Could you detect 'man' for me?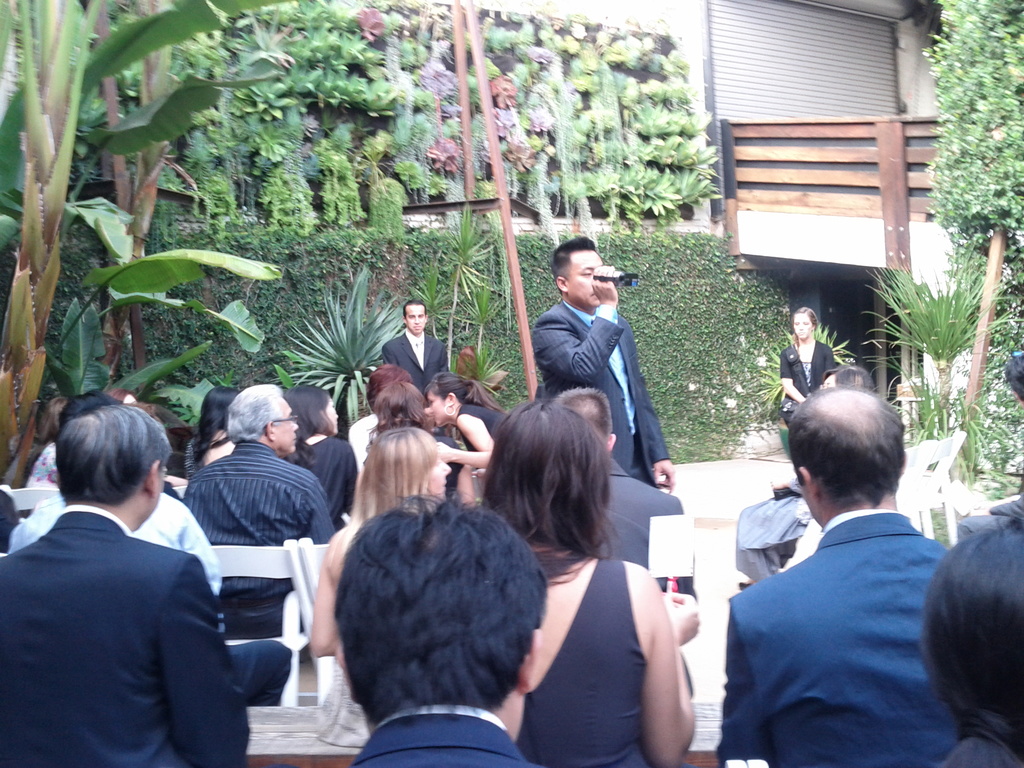
Detection result: {"x1": 547, "y1": 381, "x2": 698, "y2": 602}.
